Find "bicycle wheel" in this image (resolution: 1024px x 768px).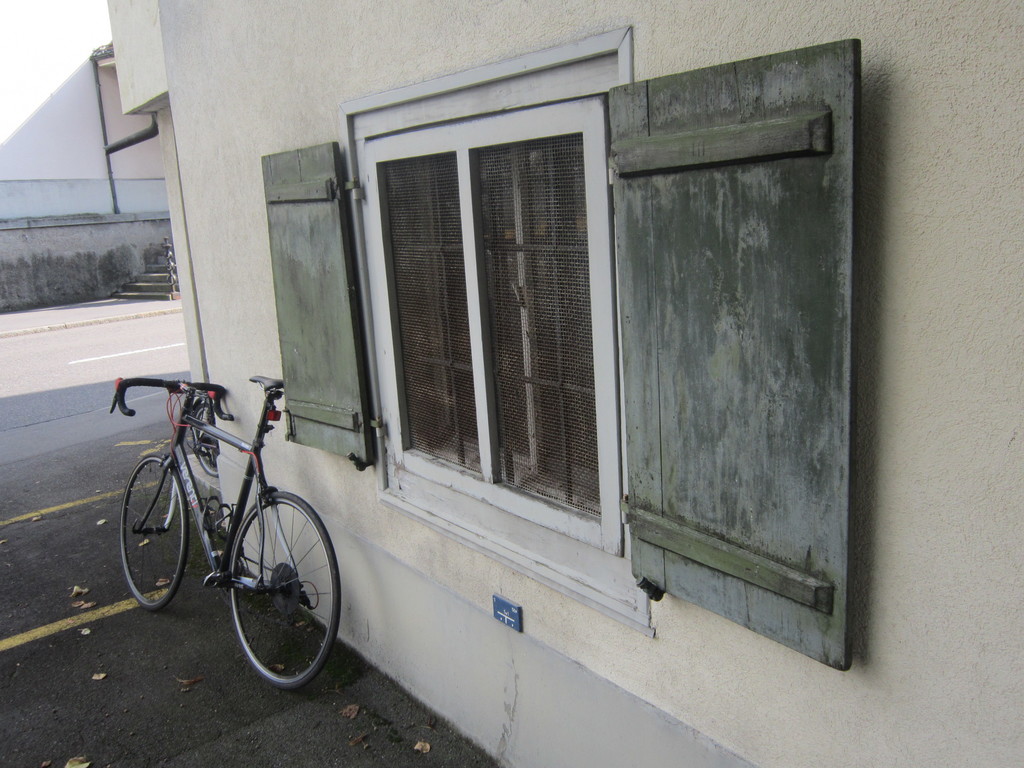
box=[229, 491, 342, 691].
